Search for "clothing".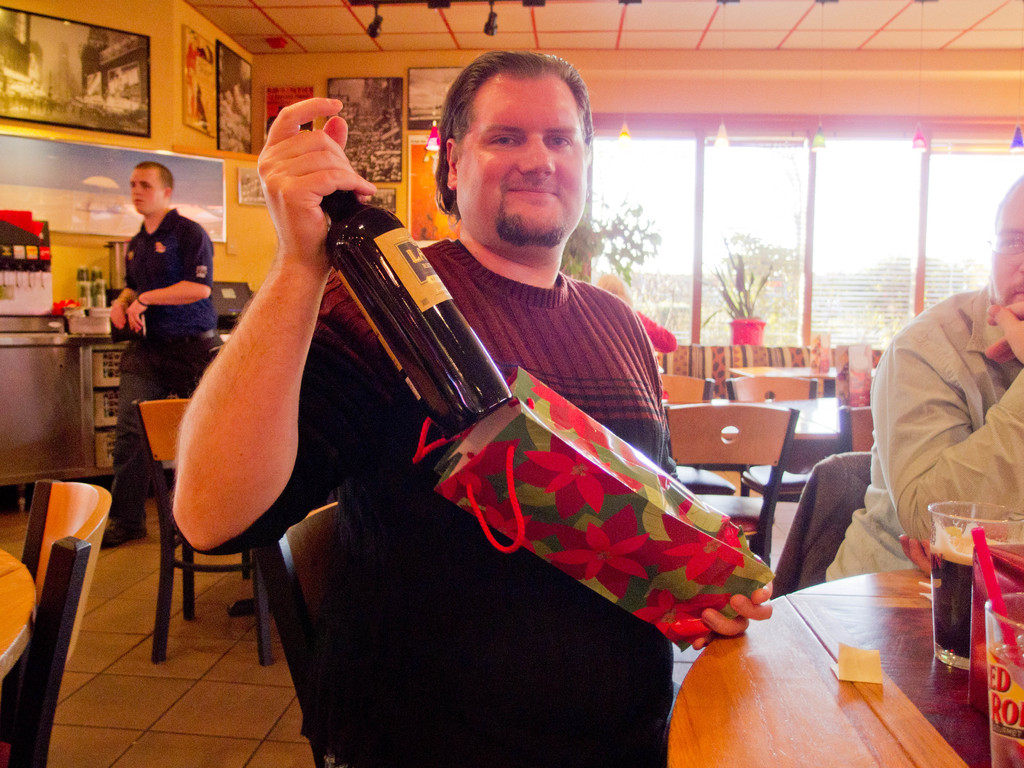
Found at (767,448,870,596).
